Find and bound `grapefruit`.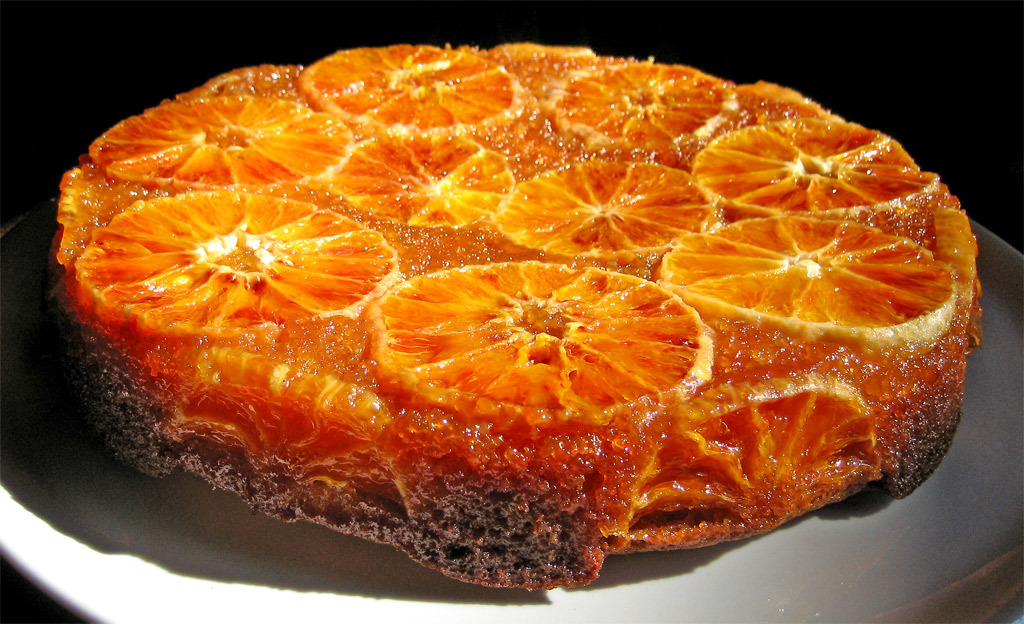
Bound: {"x1": 85, "y1": 76, "x2": 363, "y2": 195}.
